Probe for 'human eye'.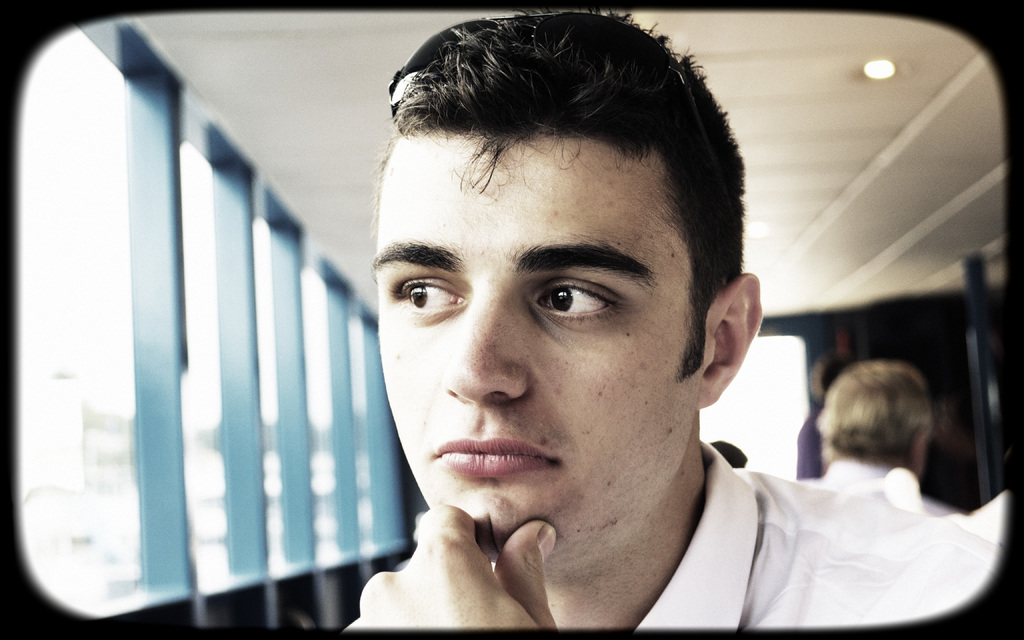
Probe result: 387,271,472,326.
